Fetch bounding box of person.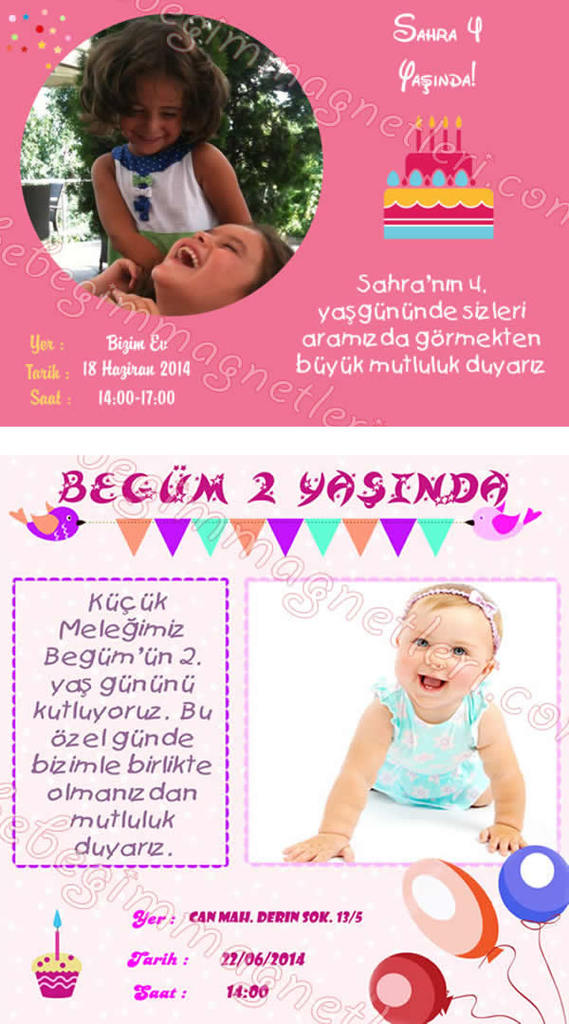
Bbox: region(98, 13, 255, 295).
